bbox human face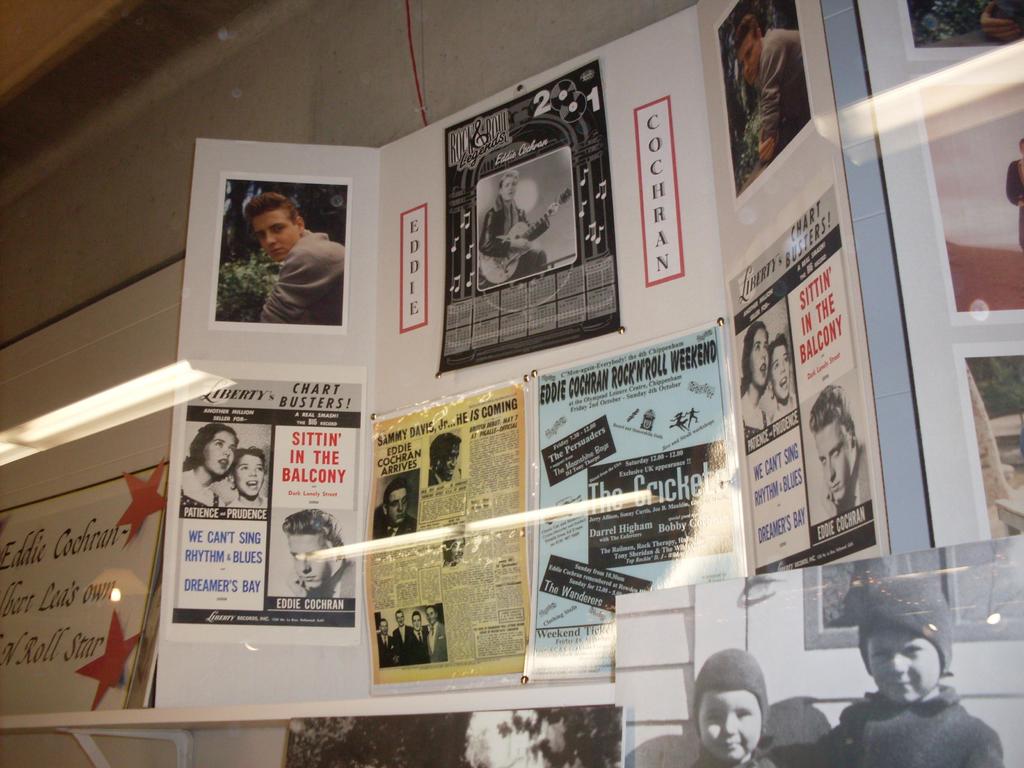
box=[700, 687, 764, 764]
